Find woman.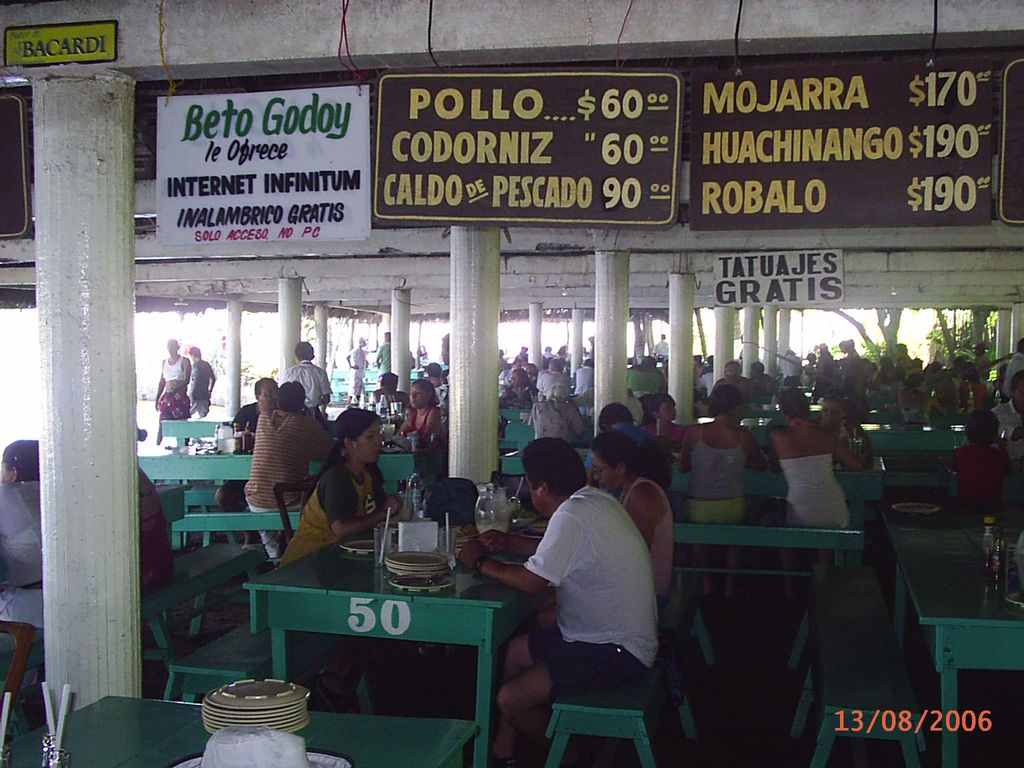
x1=671, y1=383, x2=769, y2=598.
